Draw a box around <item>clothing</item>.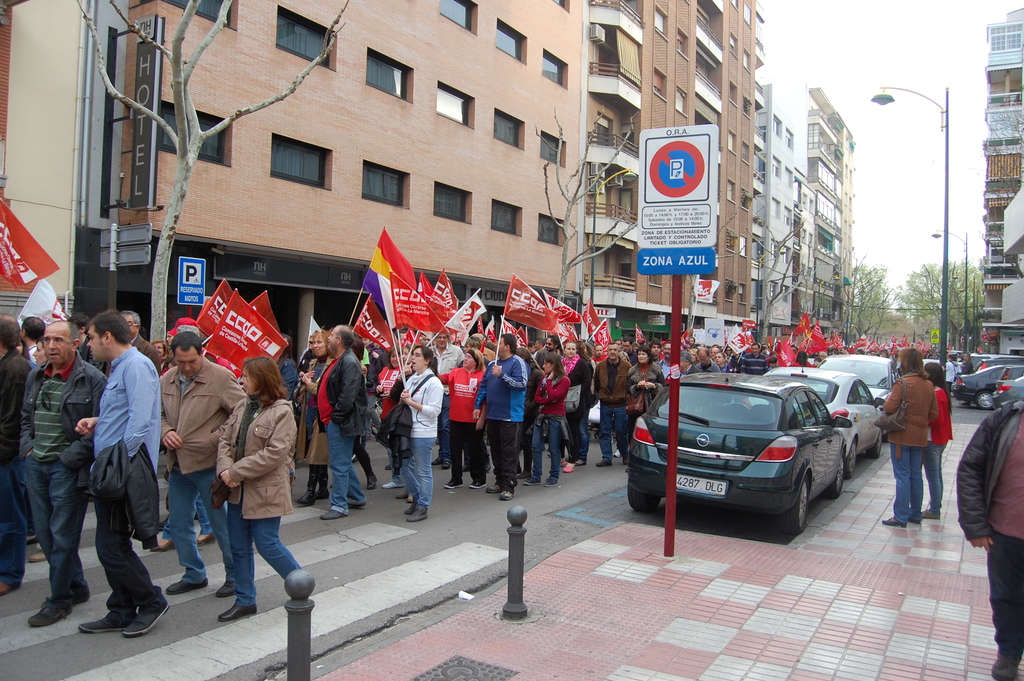
region(692, 359, 714, 370).
